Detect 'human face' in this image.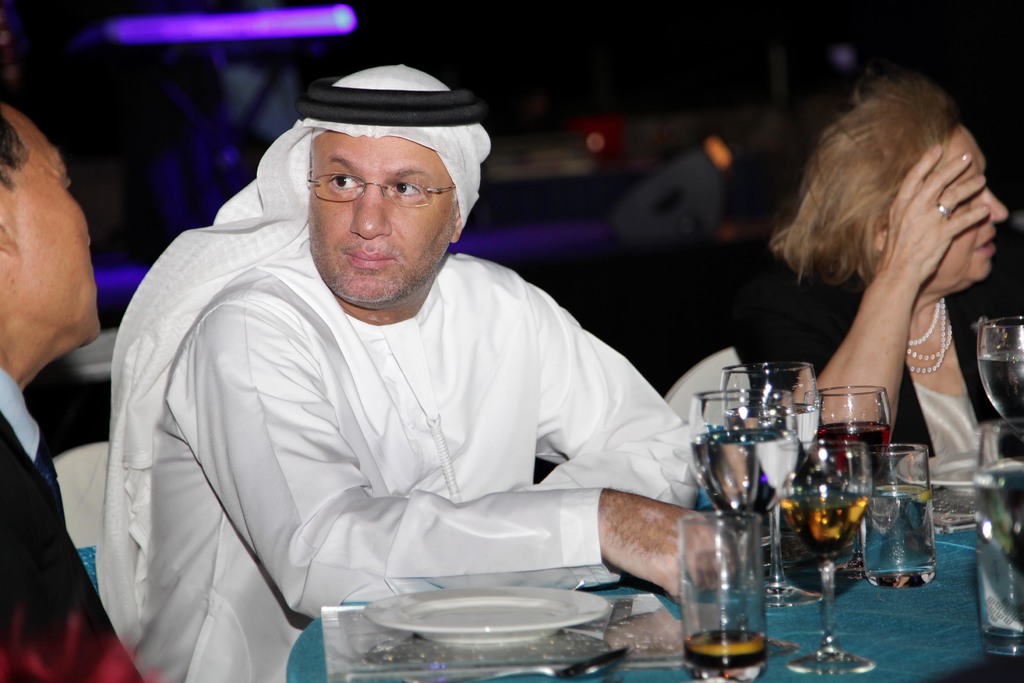
Detection: select_region(303, 128, 461, 310).
